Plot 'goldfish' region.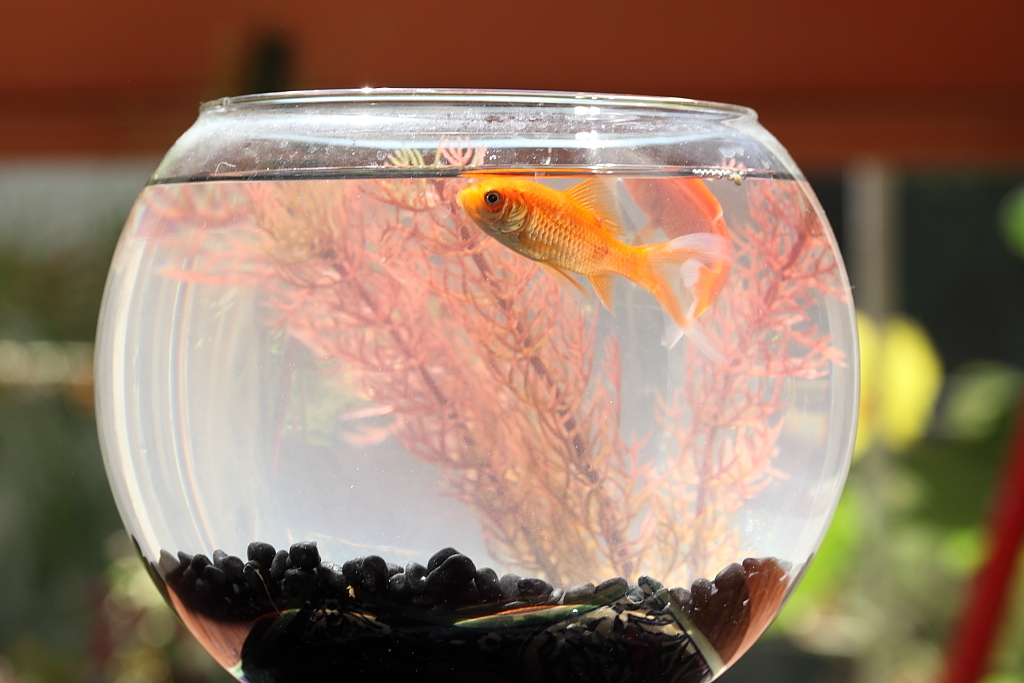
Plotted at bbox(621, 169, 730, 343).
